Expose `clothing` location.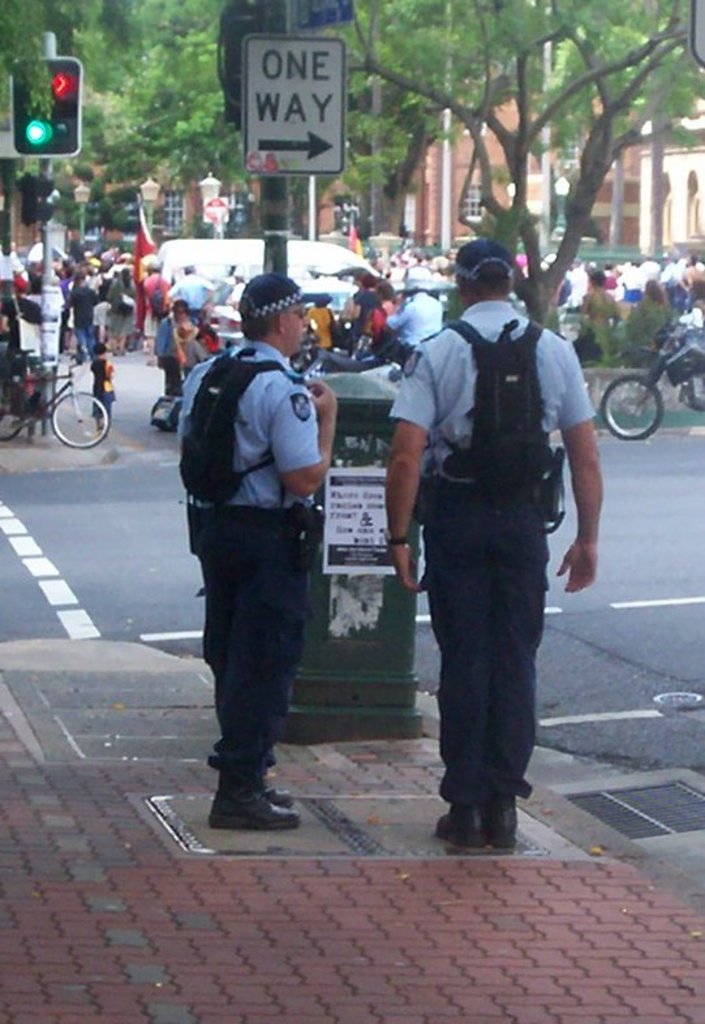
Exposed at rect(644, 296, 672, 336).
